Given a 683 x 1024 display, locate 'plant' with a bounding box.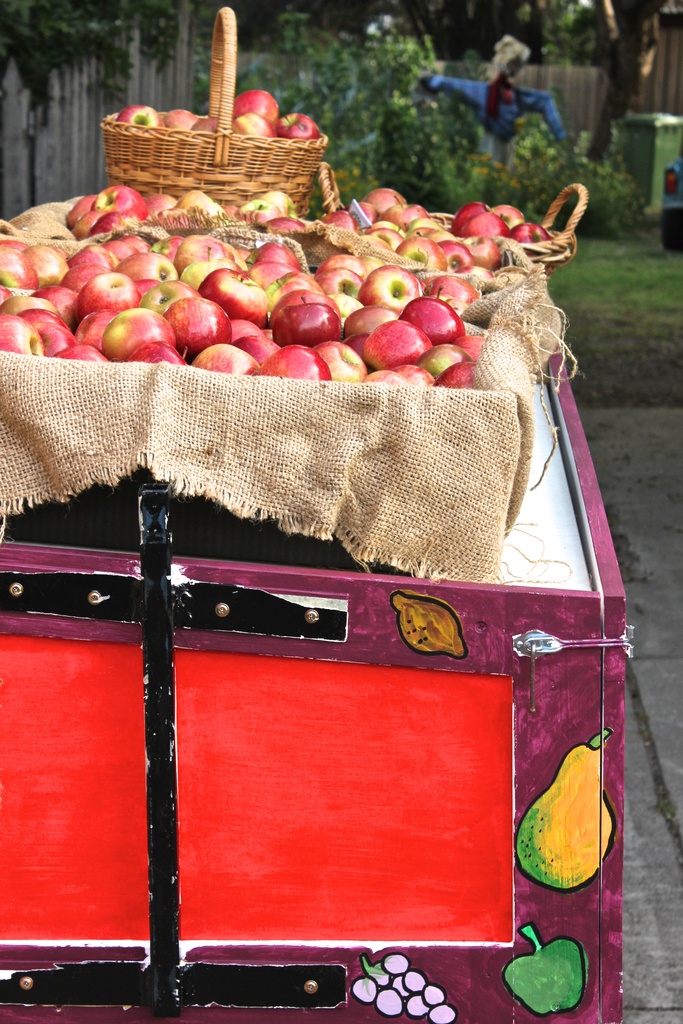
Located: box(186, 0, 682, 216).
